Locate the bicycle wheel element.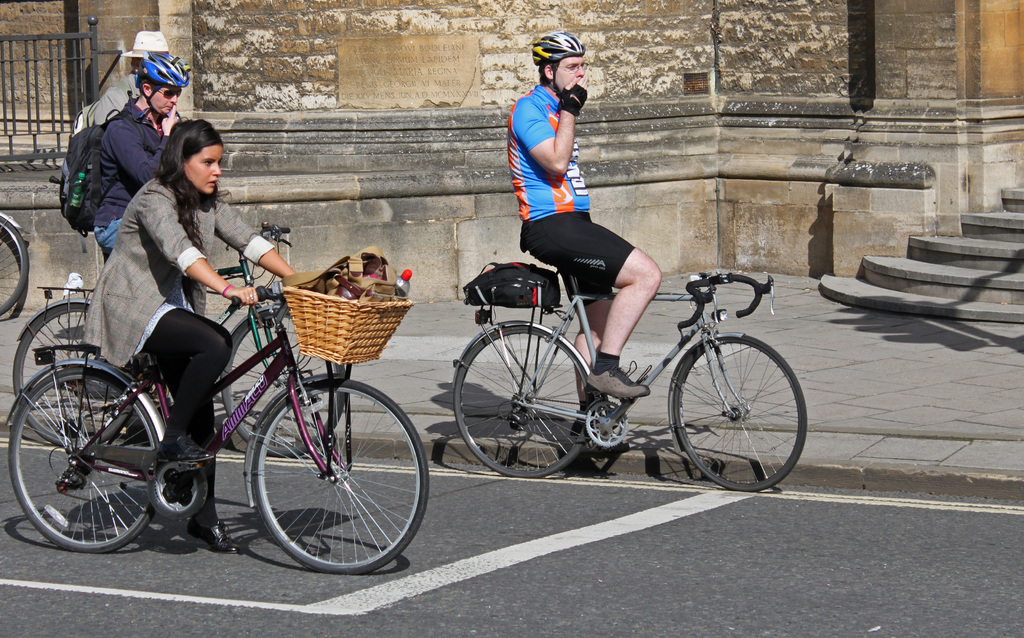
Element bbox: bbox(216, 305, 338, 459).
